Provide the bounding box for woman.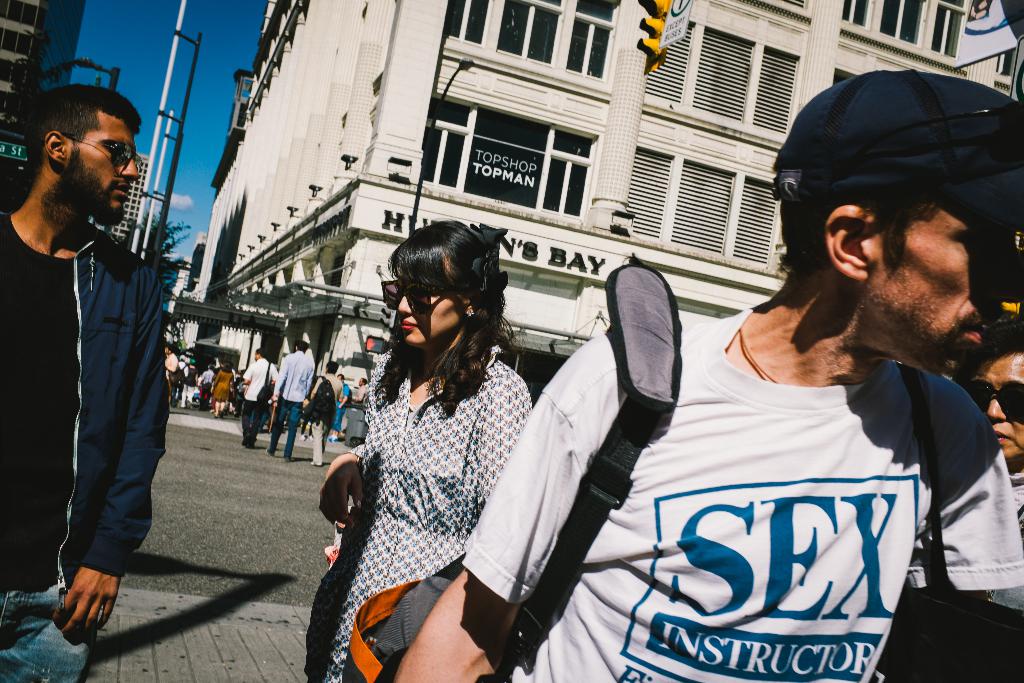
locate(306, 160, 556, 682).
